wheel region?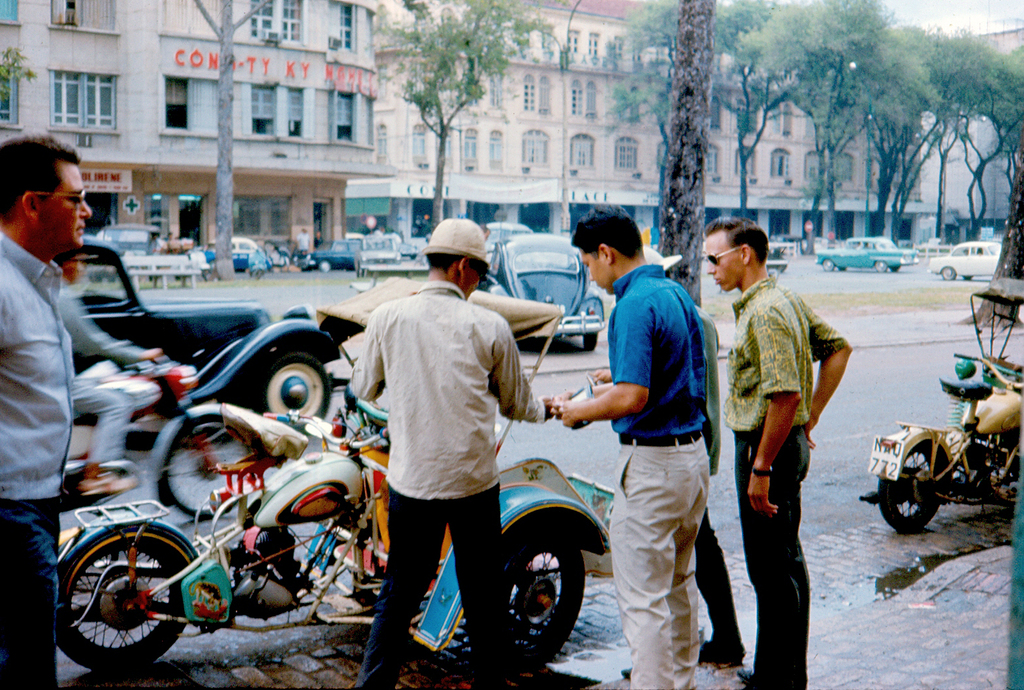
bbox(941, 266, 958, 282)
